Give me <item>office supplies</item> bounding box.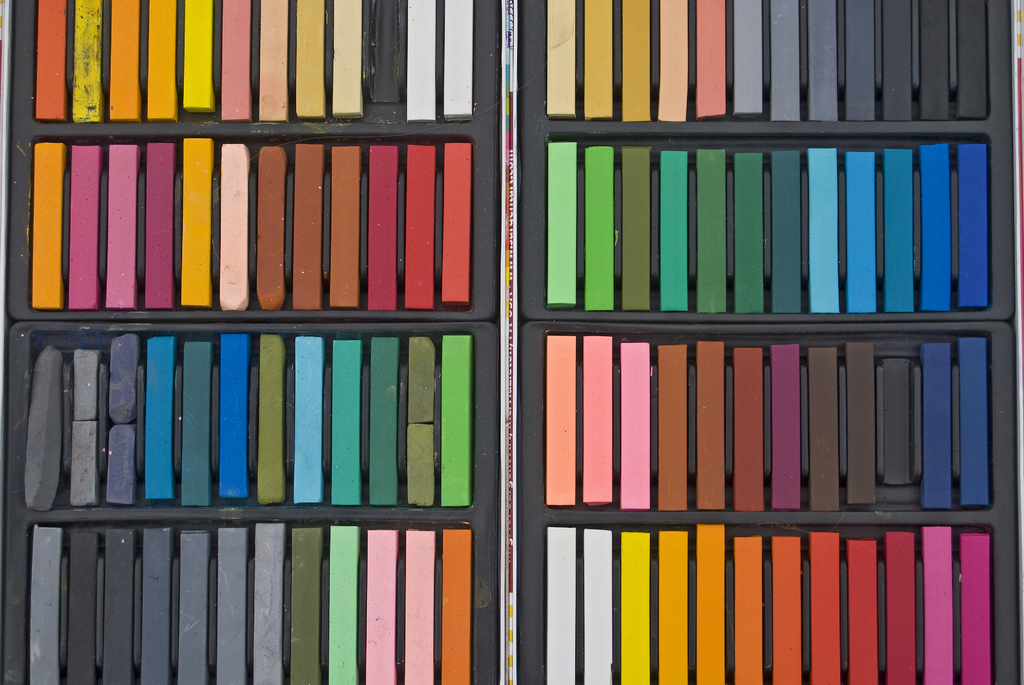
145,139,182,310.
